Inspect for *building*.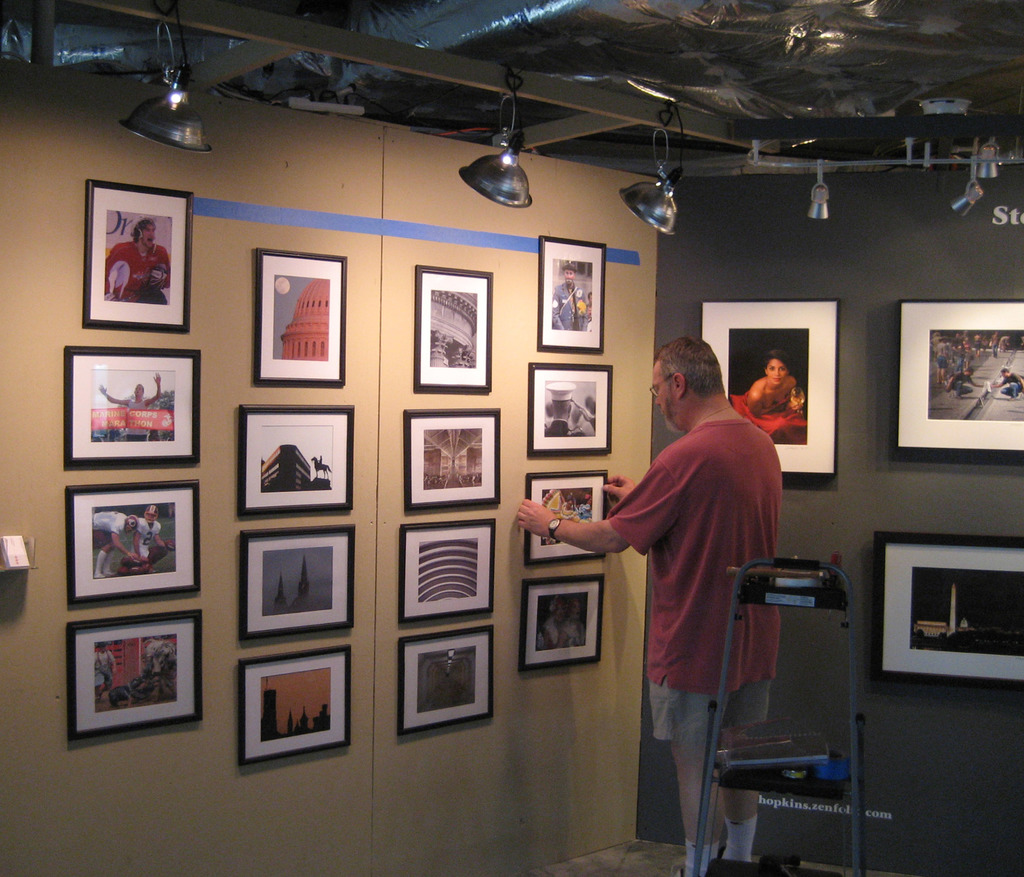
Inspection: bbox=[0, 0, 1023, 876].
